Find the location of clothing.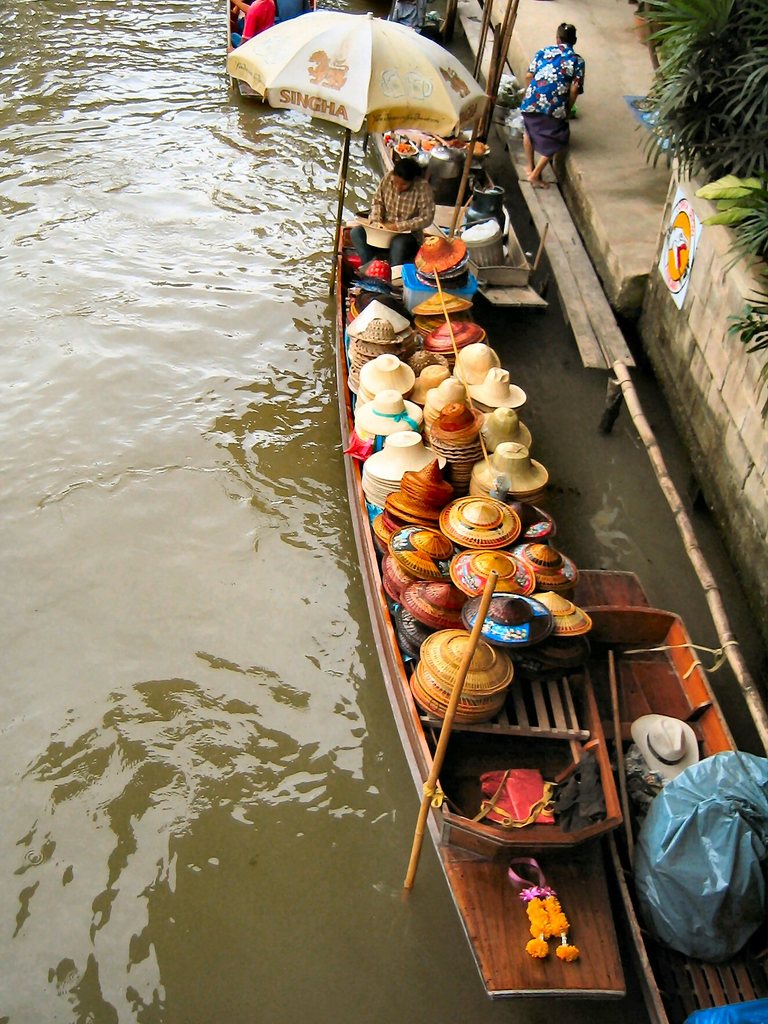
Location: 525:115:570:156.
